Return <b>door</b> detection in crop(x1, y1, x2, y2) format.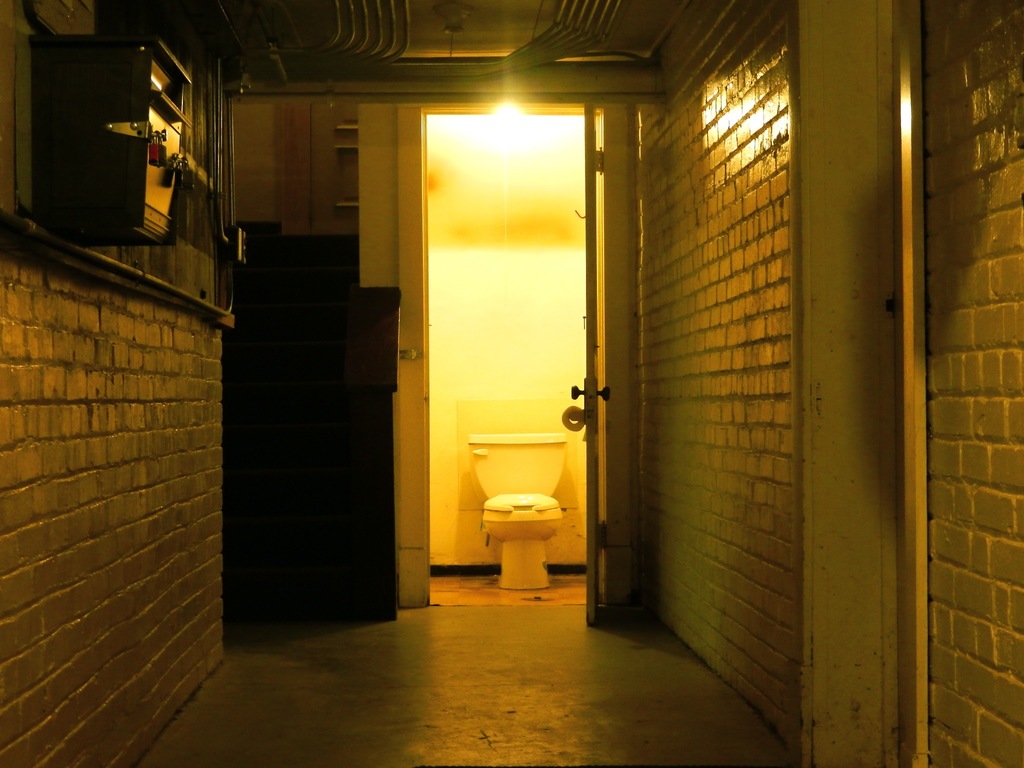
crop(582, 89, 607, 635).
